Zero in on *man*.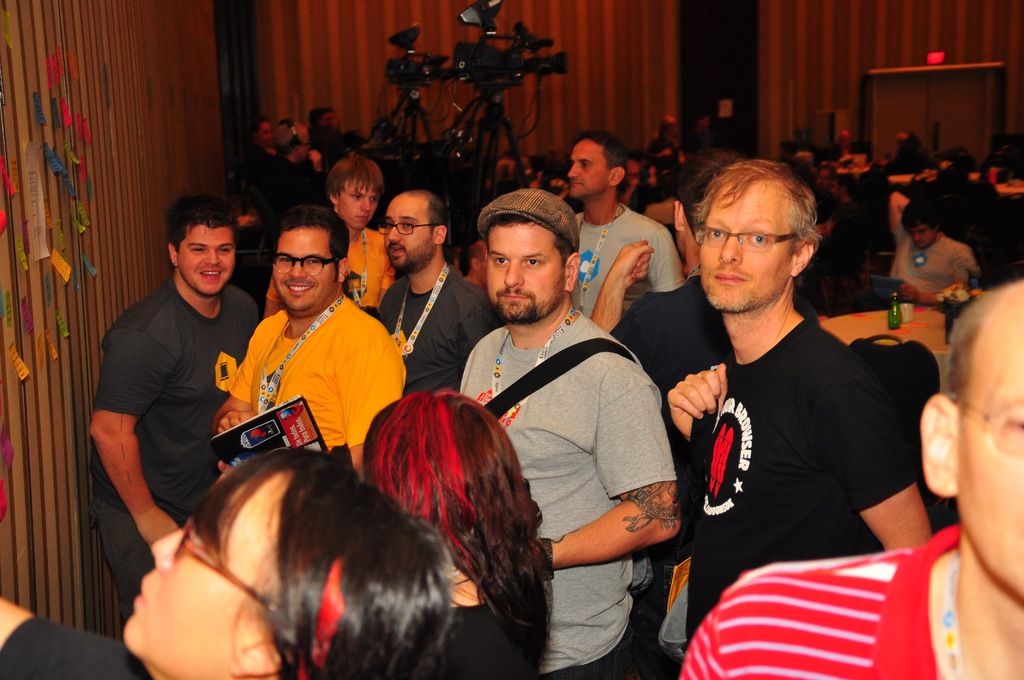
Zeroed in: l=263, t=149, r=394, b=318.
